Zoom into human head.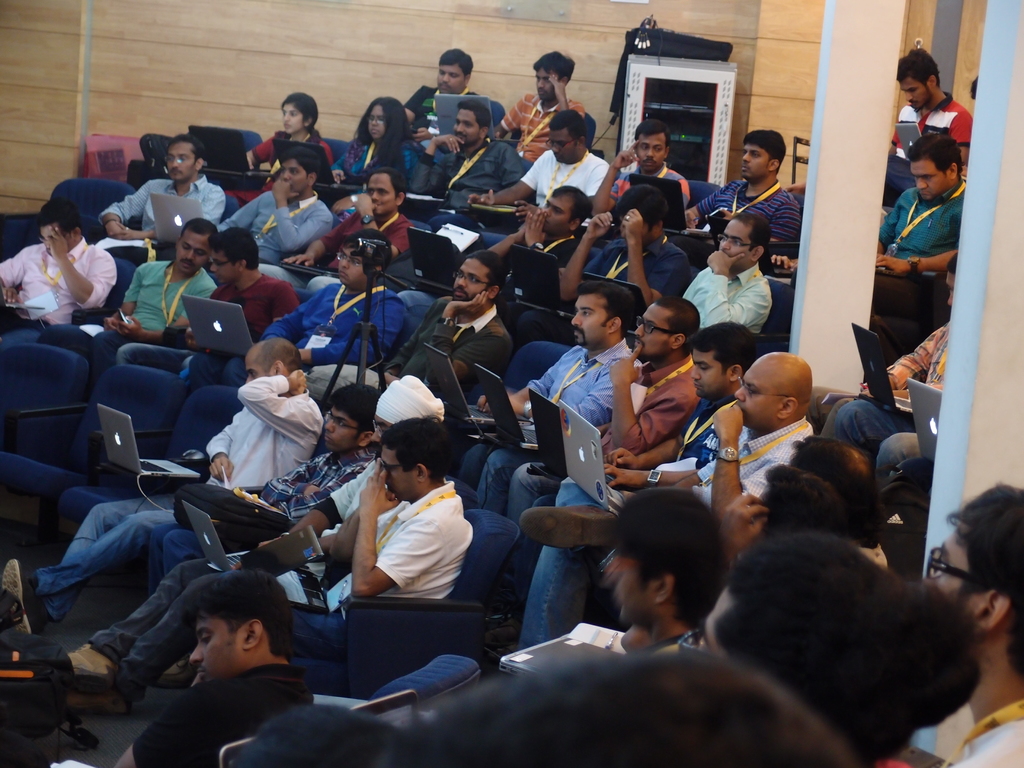
Zoom target: BBox(616, 184, 670, 248).
